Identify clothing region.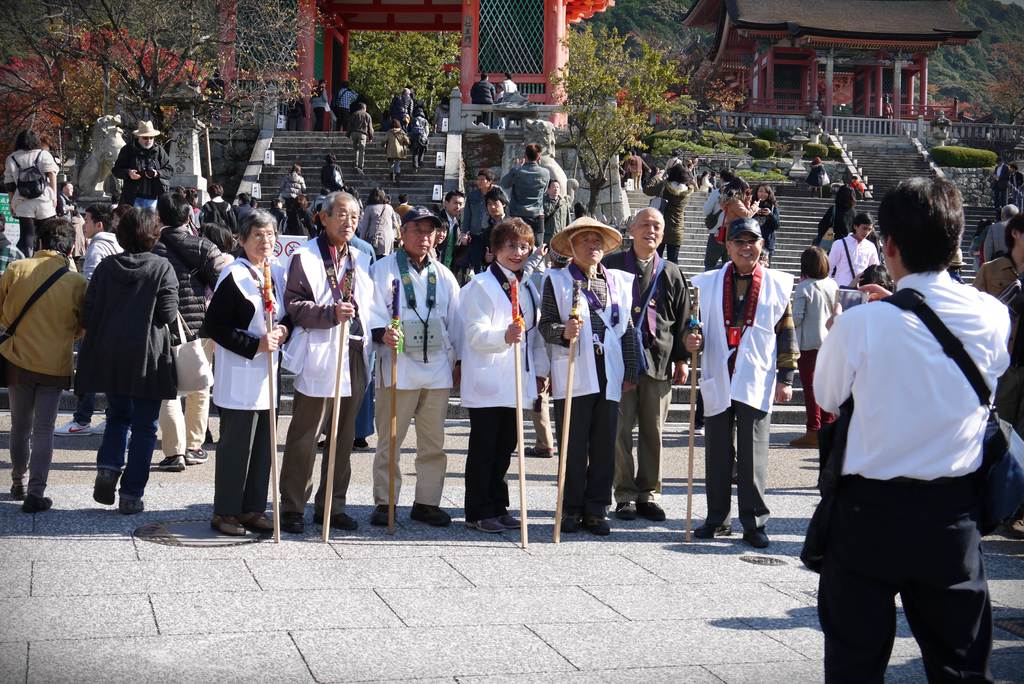
Region: 202:258:279:518.
